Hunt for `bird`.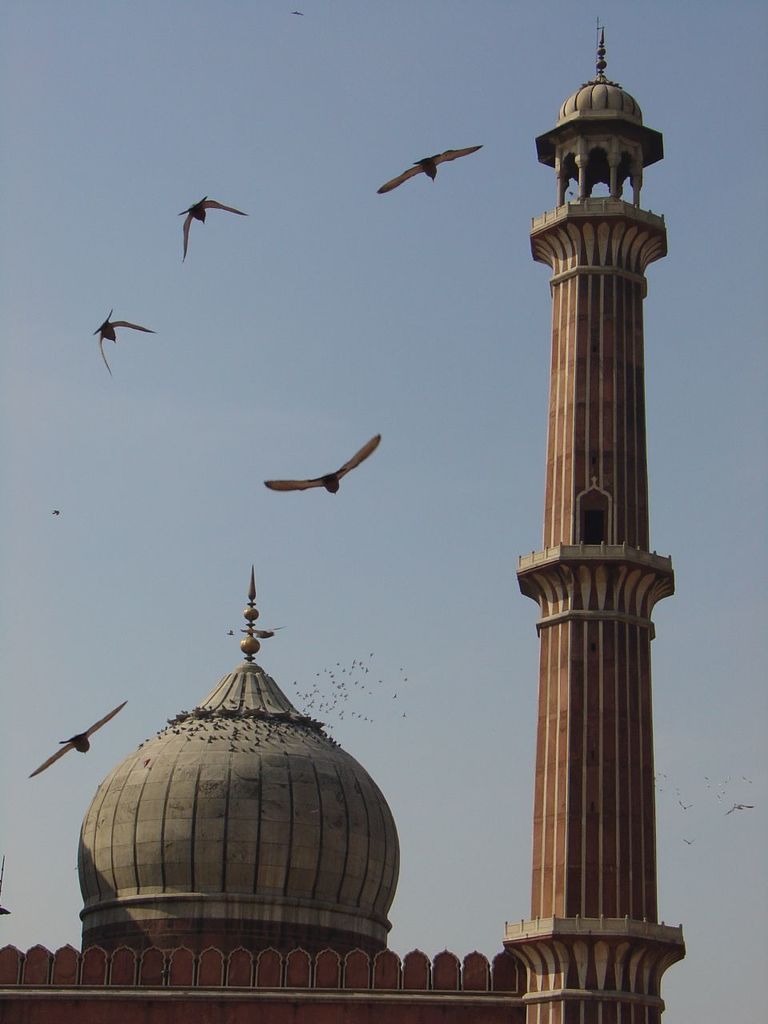
Hunted down at rect(174, 188, 255, 269).
